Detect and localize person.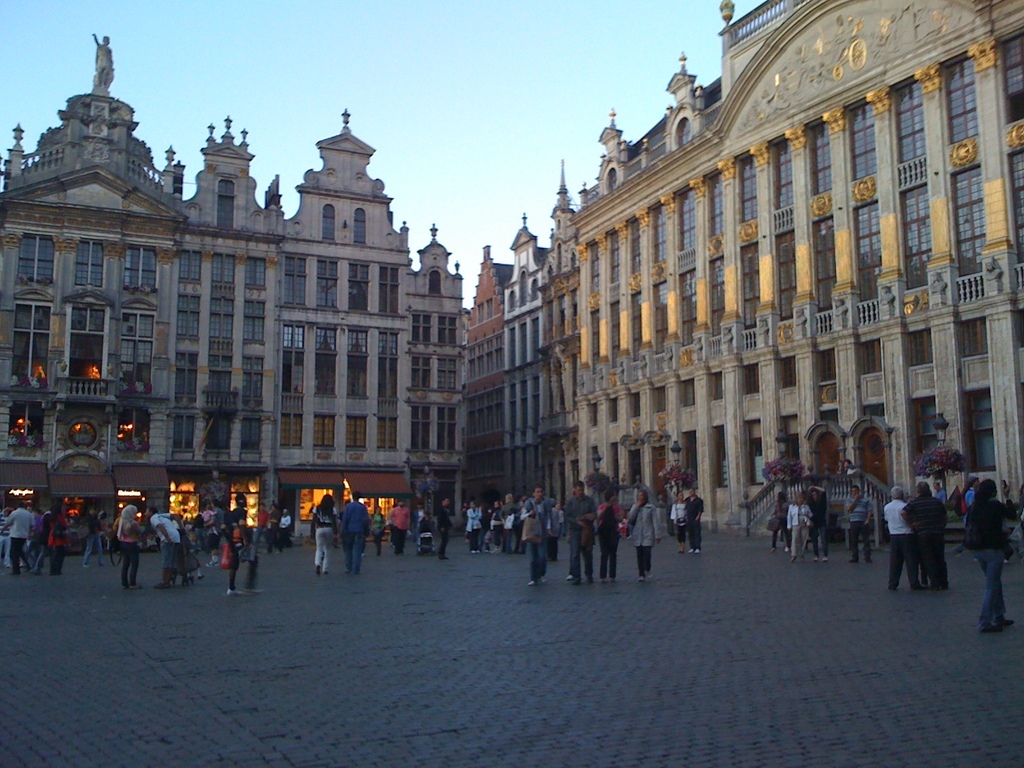
Localized at rect(517, 487, 553, 577).
